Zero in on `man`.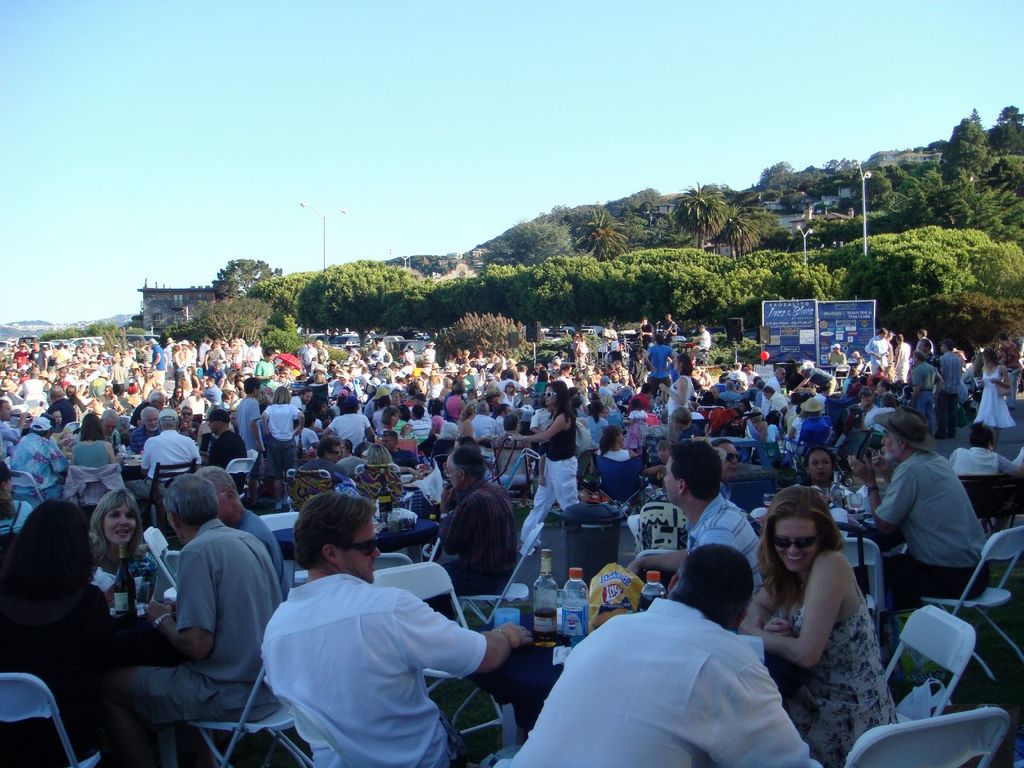
Zeroed in: {"x1": 823, "y1": 345, "x2": 847, "y2": 371}.
